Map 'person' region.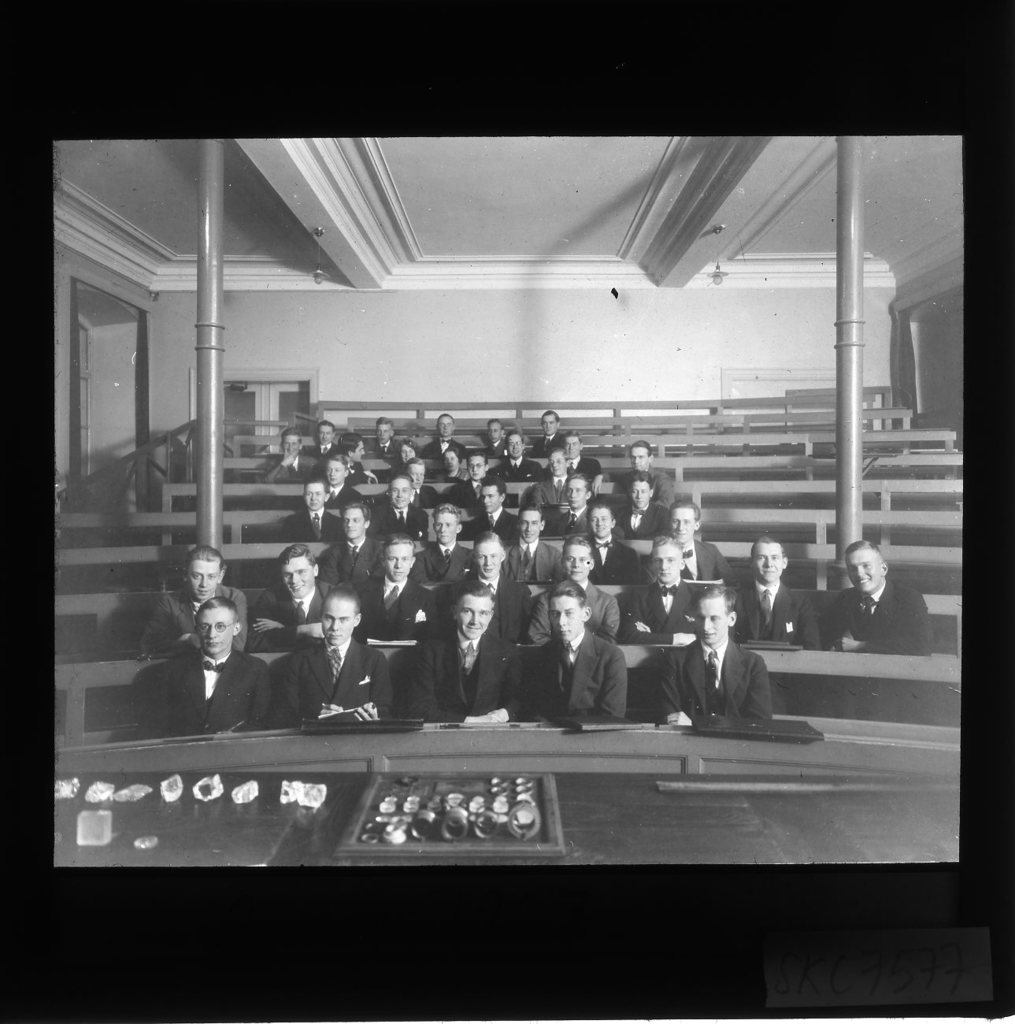
Mapped to bbox(821, 540, 939, 659).
